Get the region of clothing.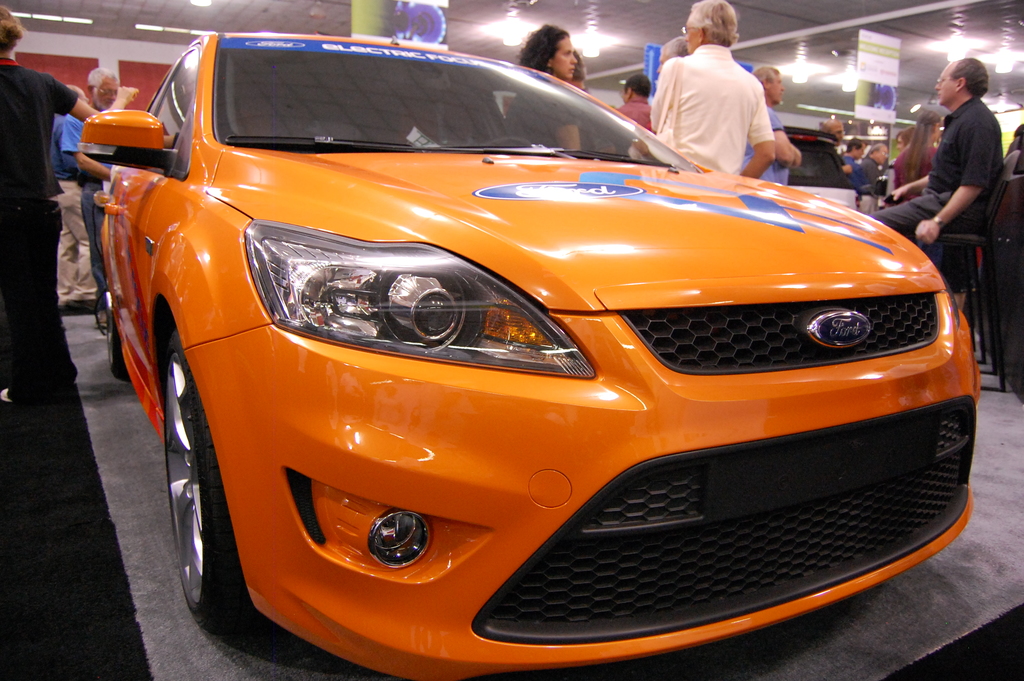
[867,91,1004,242].
